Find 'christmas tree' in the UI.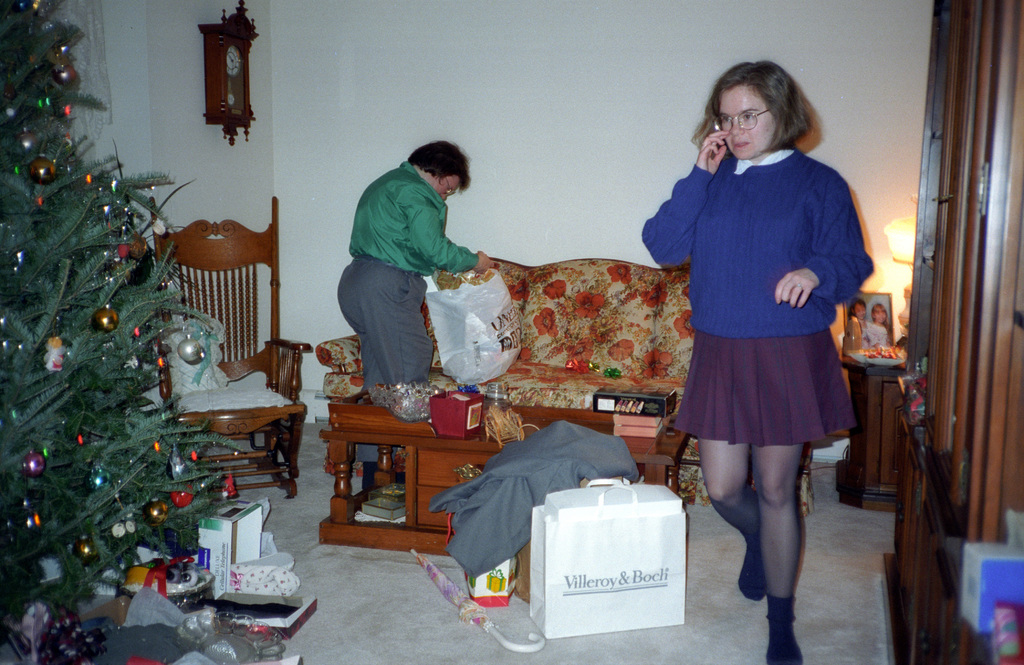
UI element at {"left": 0, "top": 0, "right": 261, "bottom": 641}.
